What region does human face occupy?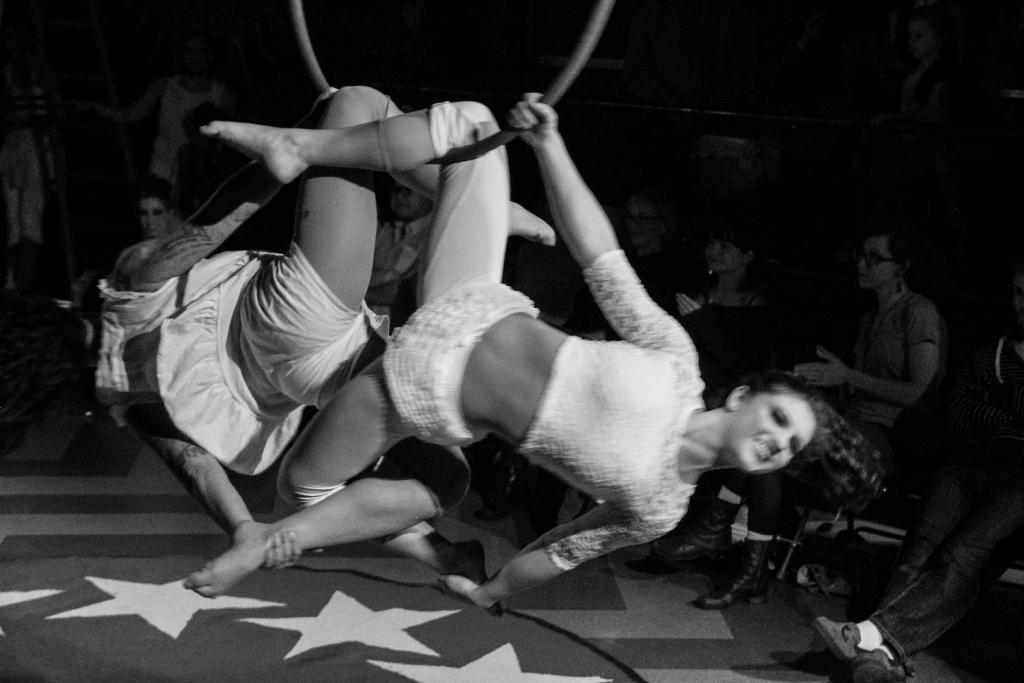
703 230 748 268.
